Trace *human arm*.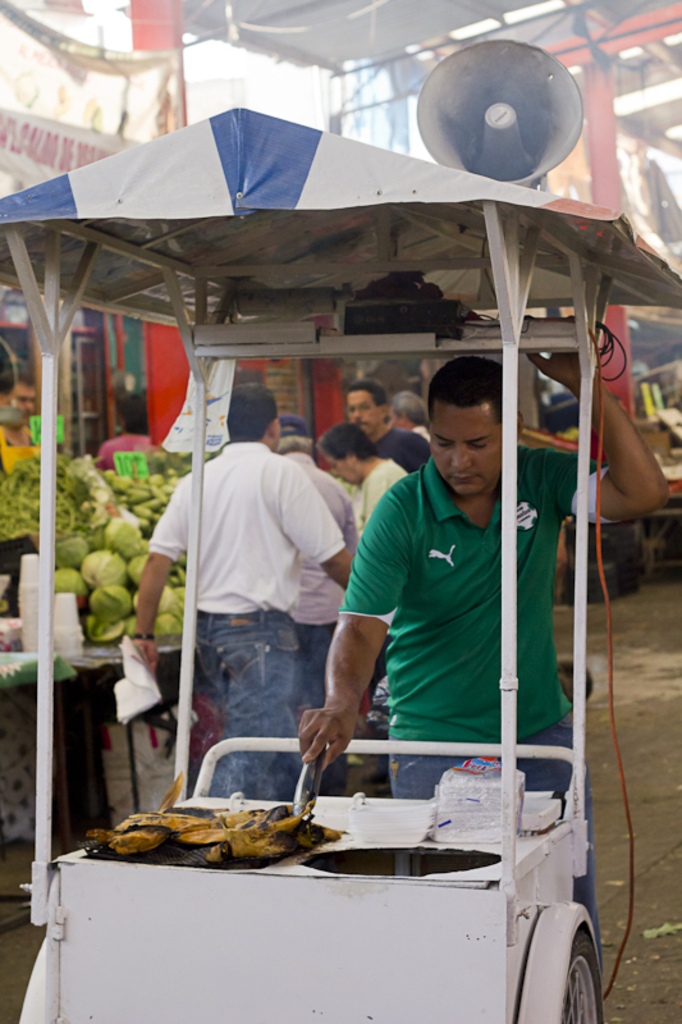
Traced to detection(522, 324, 667, 543).
